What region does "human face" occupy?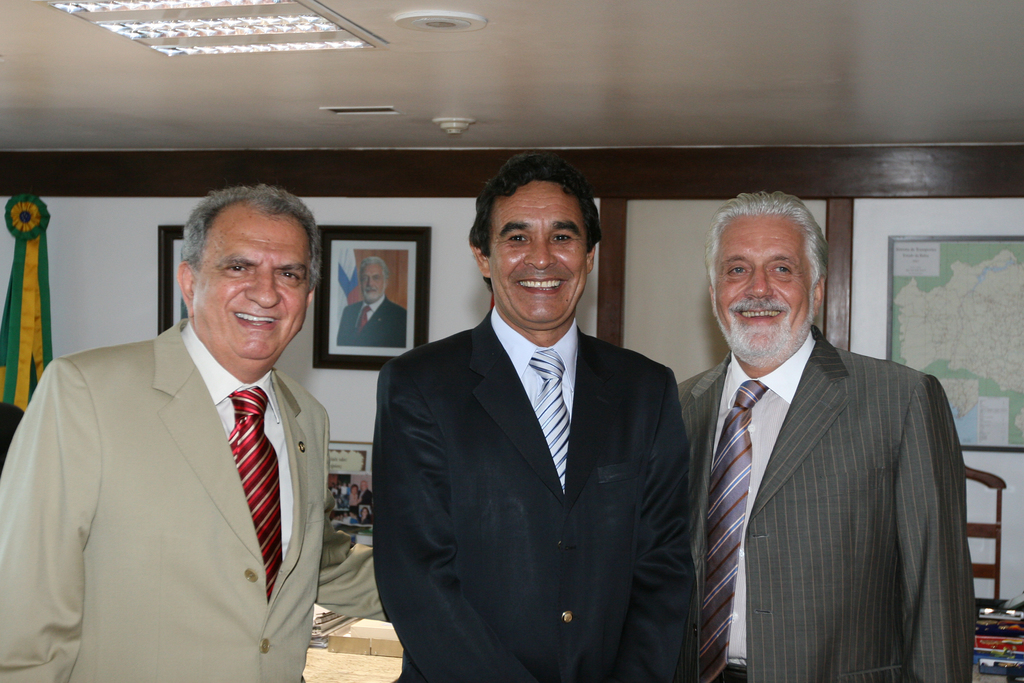
[left=491, top=183, right=591, bottom=333].
